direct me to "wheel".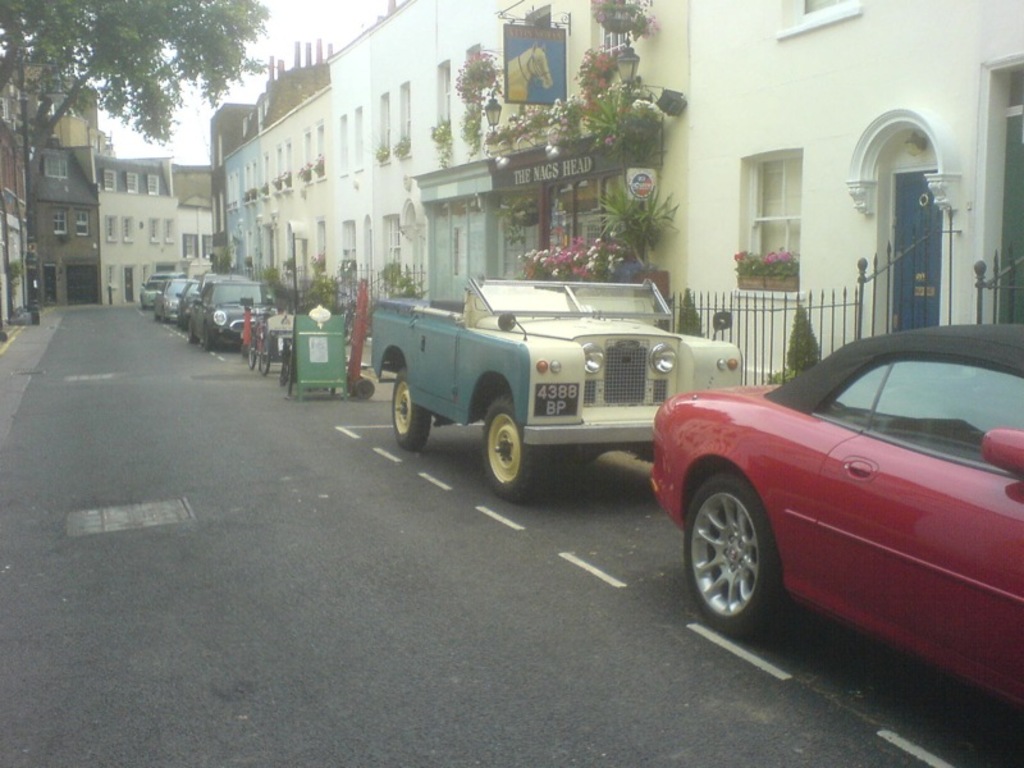
Direction: box(186, 317, 197, 343).
